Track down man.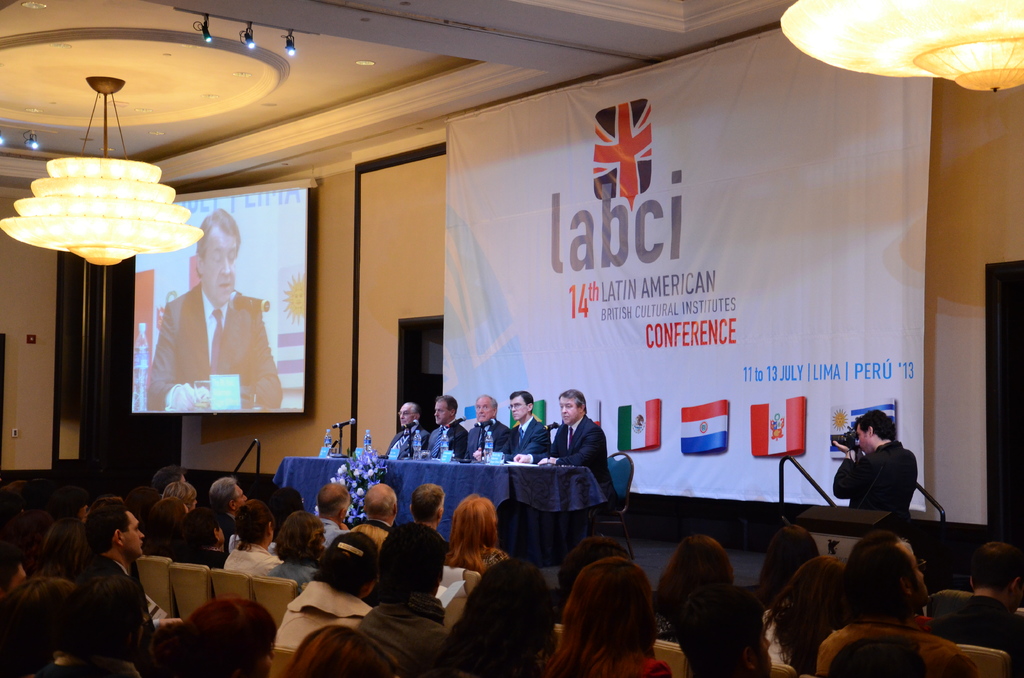
Tracked to (left=386, top=402, right=429, bottom=455).
